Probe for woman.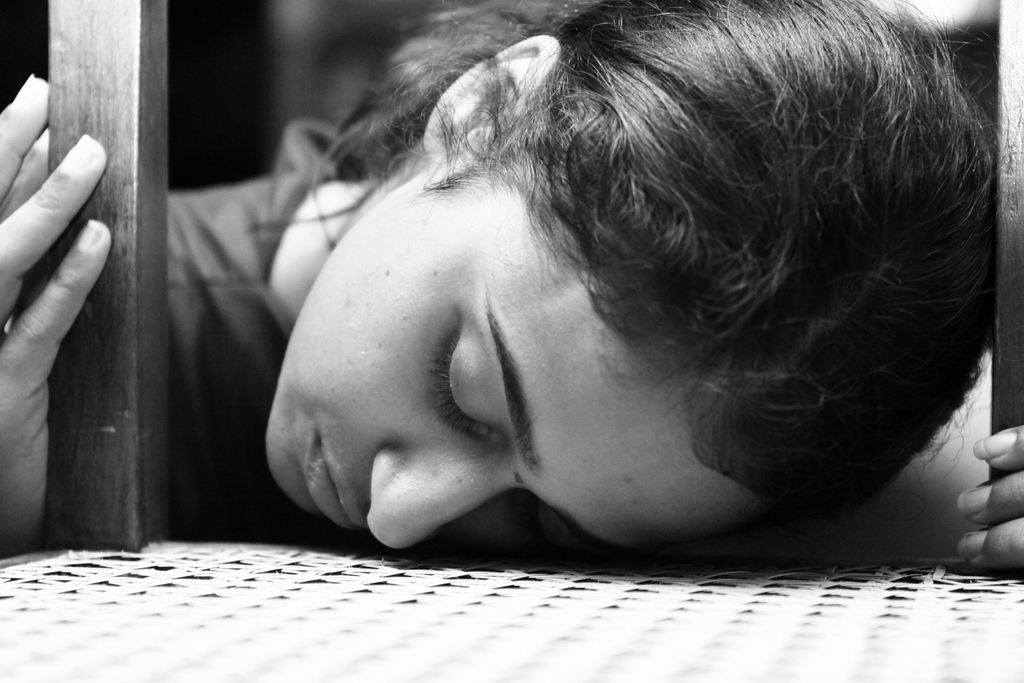
Probe result: bbox=[178, 0, 1023, 595].
